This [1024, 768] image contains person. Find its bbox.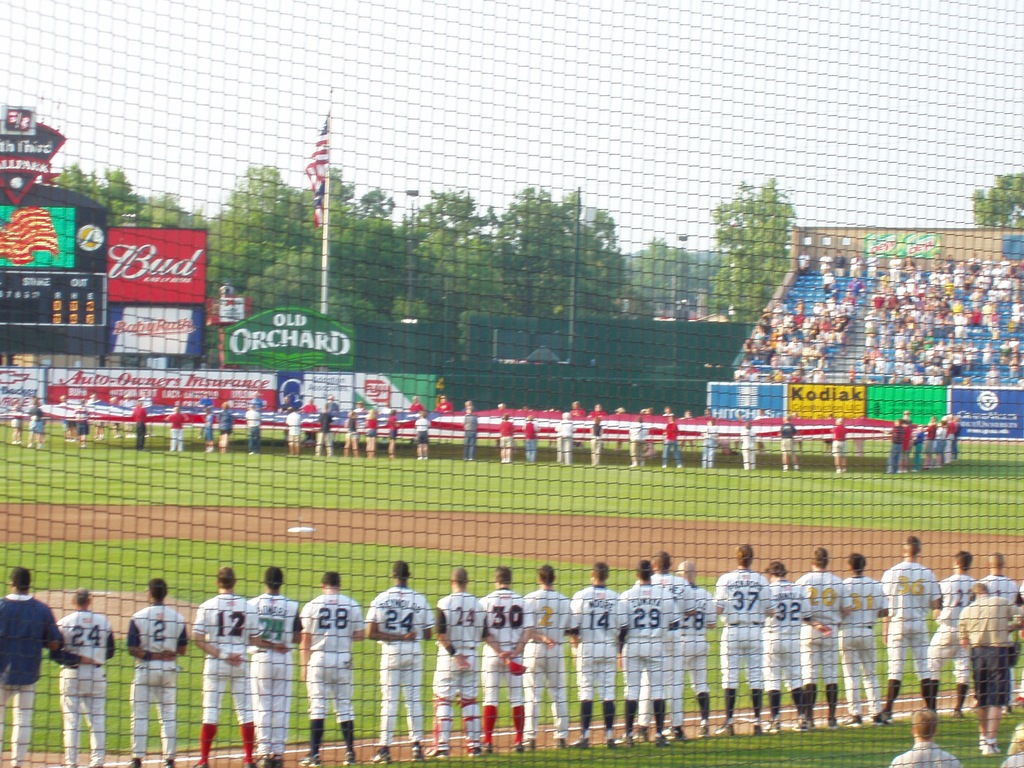
<box>774,414,797,471</box>.
